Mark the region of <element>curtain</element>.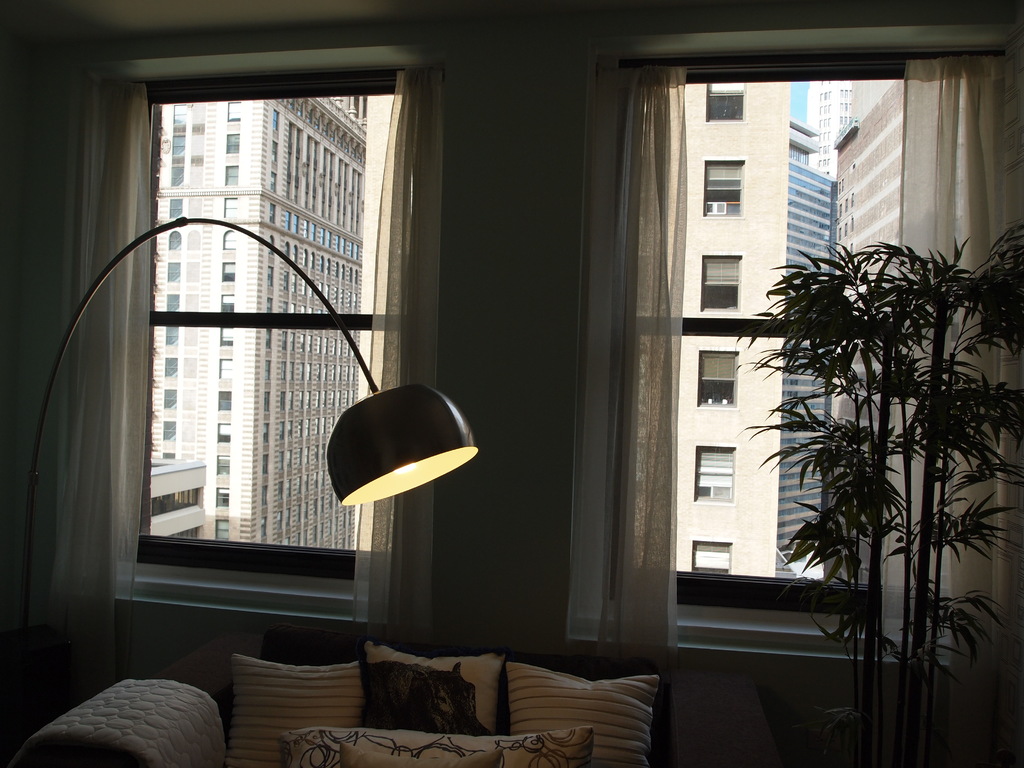
Region: Rect(31, 83, 142, 704).
